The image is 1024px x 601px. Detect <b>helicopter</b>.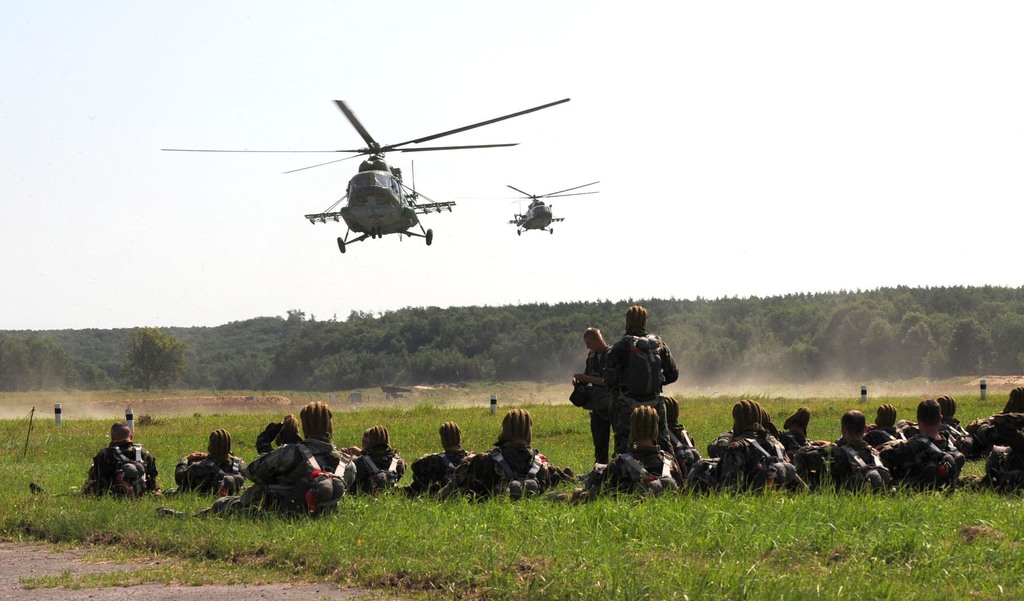
Detection: 490,172,584,244.
